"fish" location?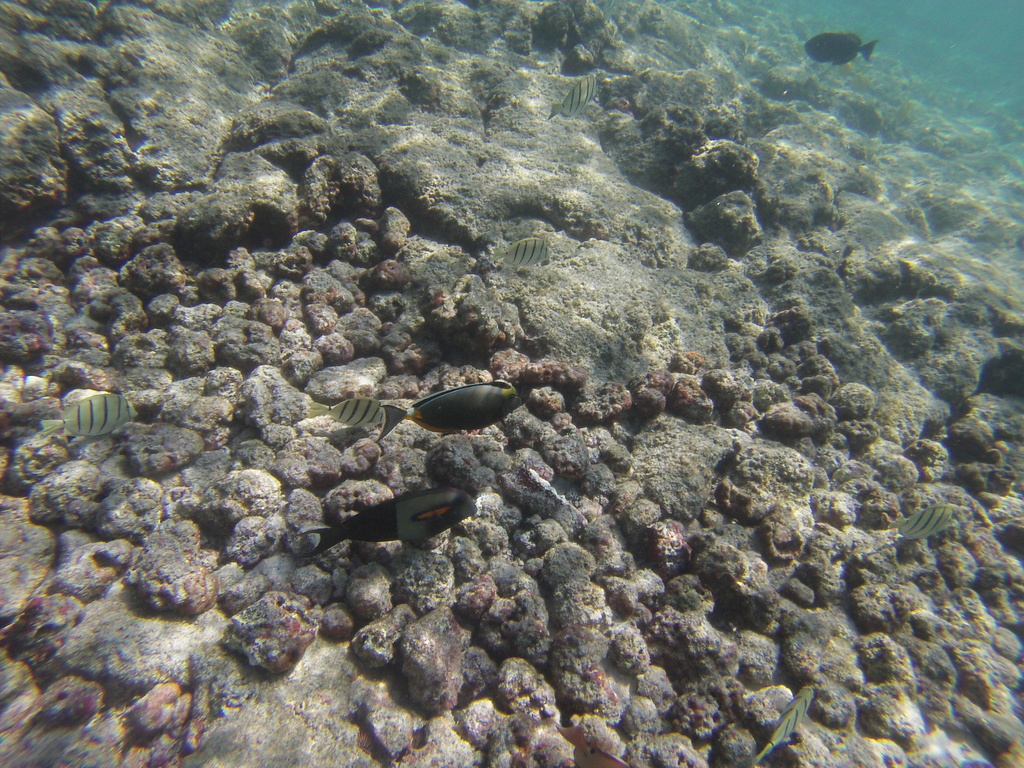
545:71:598:119
